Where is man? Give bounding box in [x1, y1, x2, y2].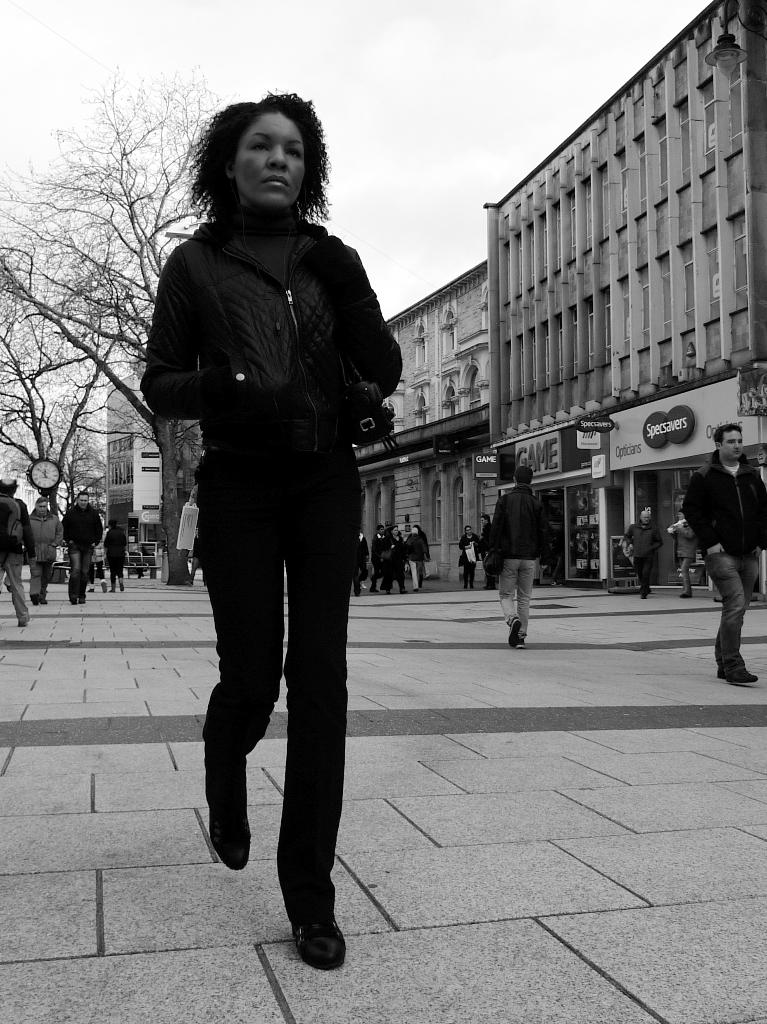
[684, 424, 766, 686].
